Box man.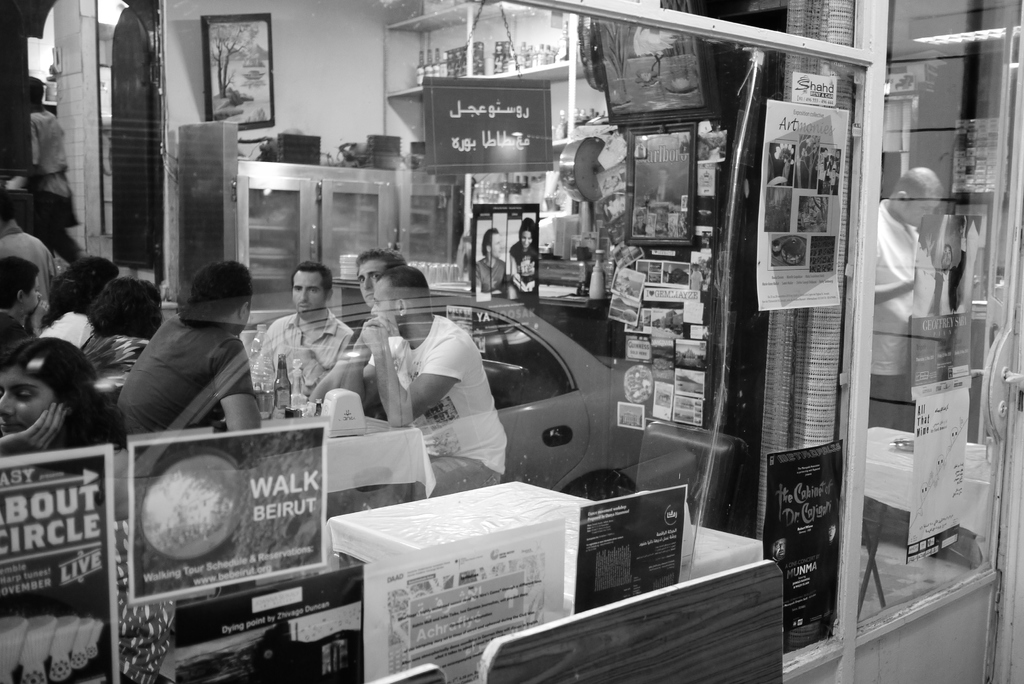
{"left": 250, "top": 260, "right": 351, "bottom": 405}.
